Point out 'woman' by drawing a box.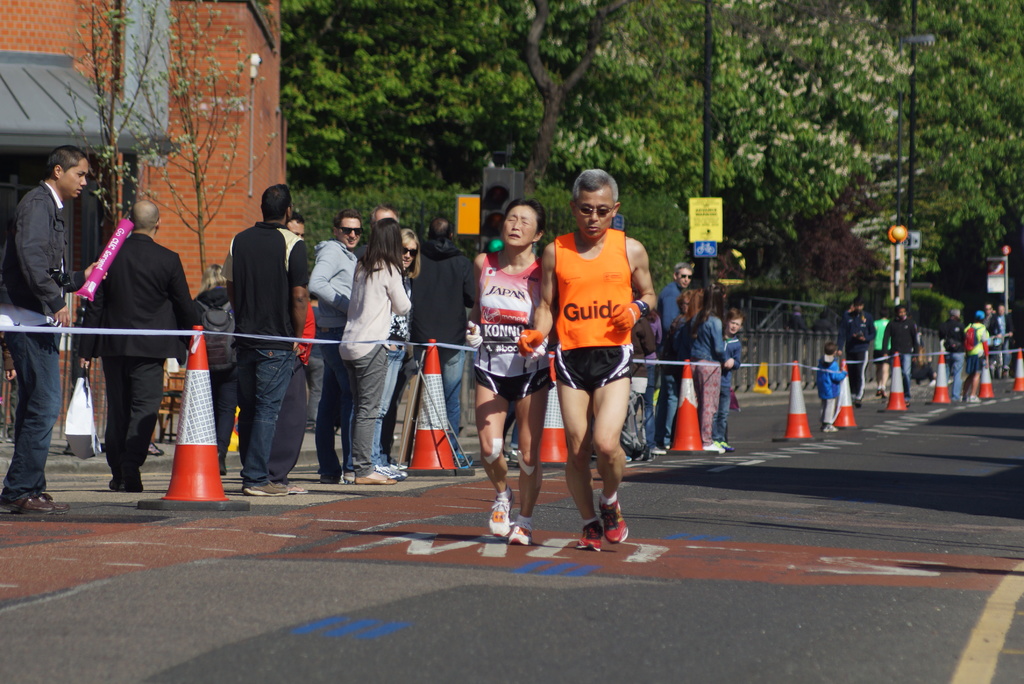
(left=334, top=218, right=417, bottom=484).
